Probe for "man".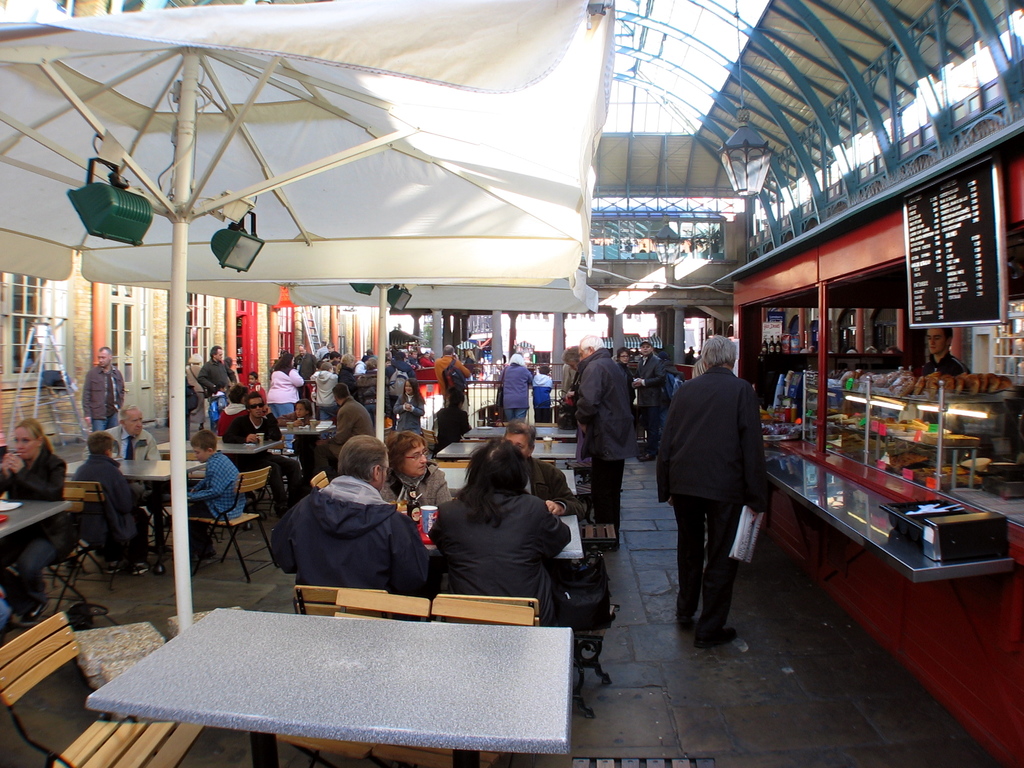
Probe result: bbox=(505, 409, 575, 525).
